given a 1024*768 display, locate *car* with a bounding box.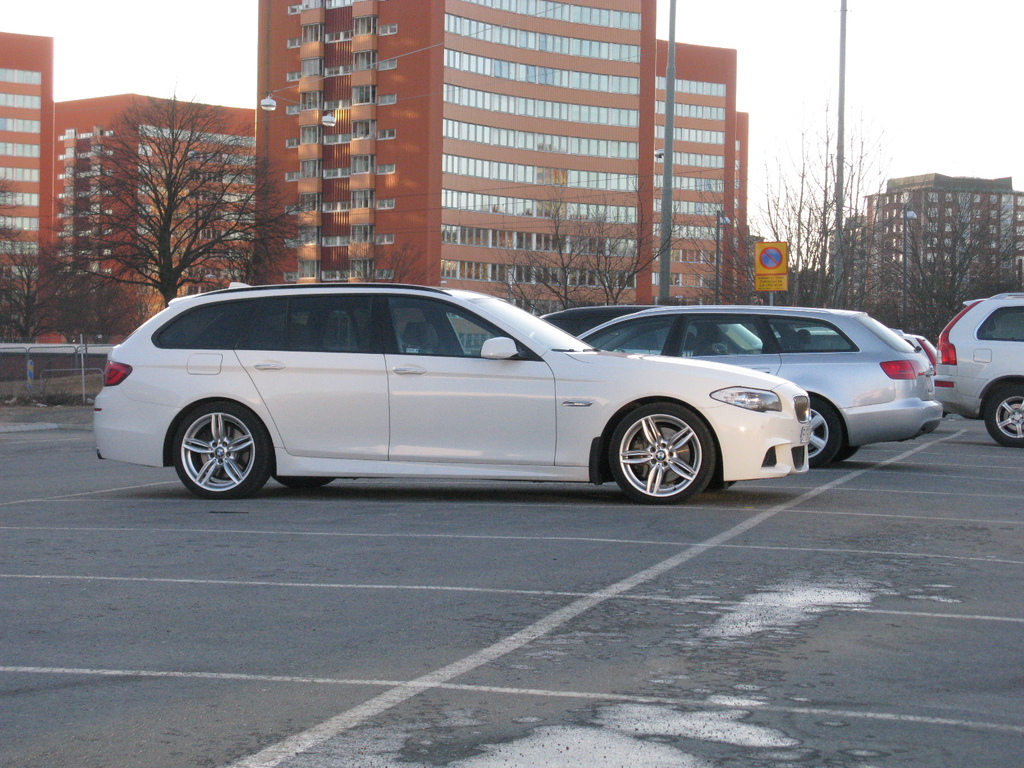
Located: l=584, t=303, r=943, b=468.
